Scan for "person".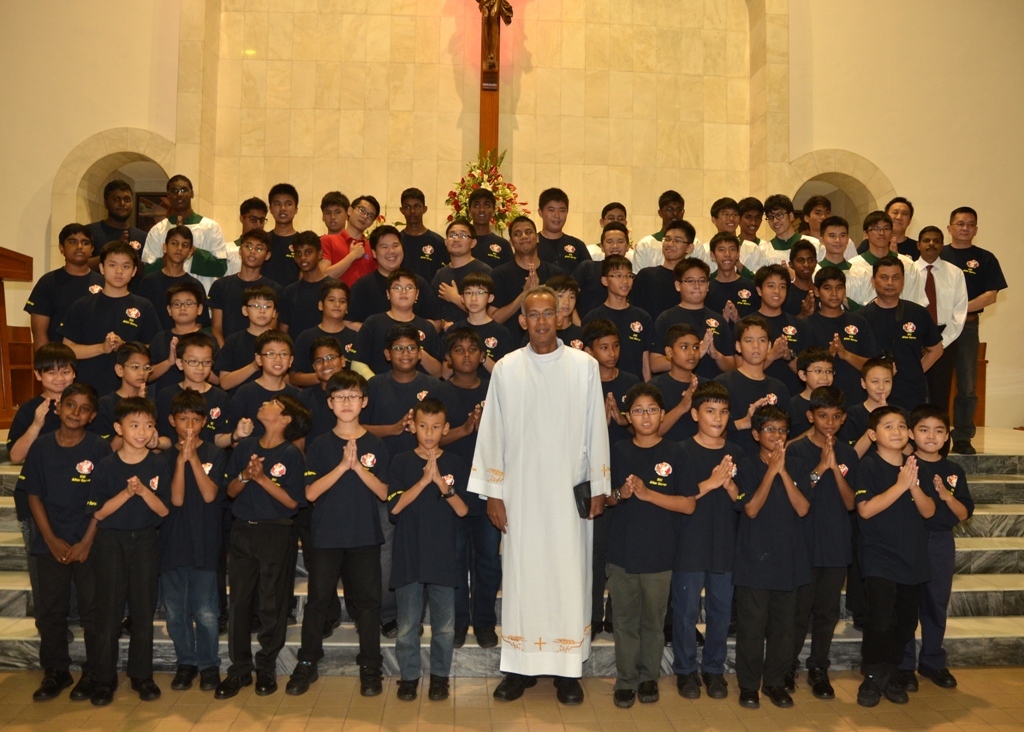
Scan result: left=779, top=346, right=836, bottom=438.
